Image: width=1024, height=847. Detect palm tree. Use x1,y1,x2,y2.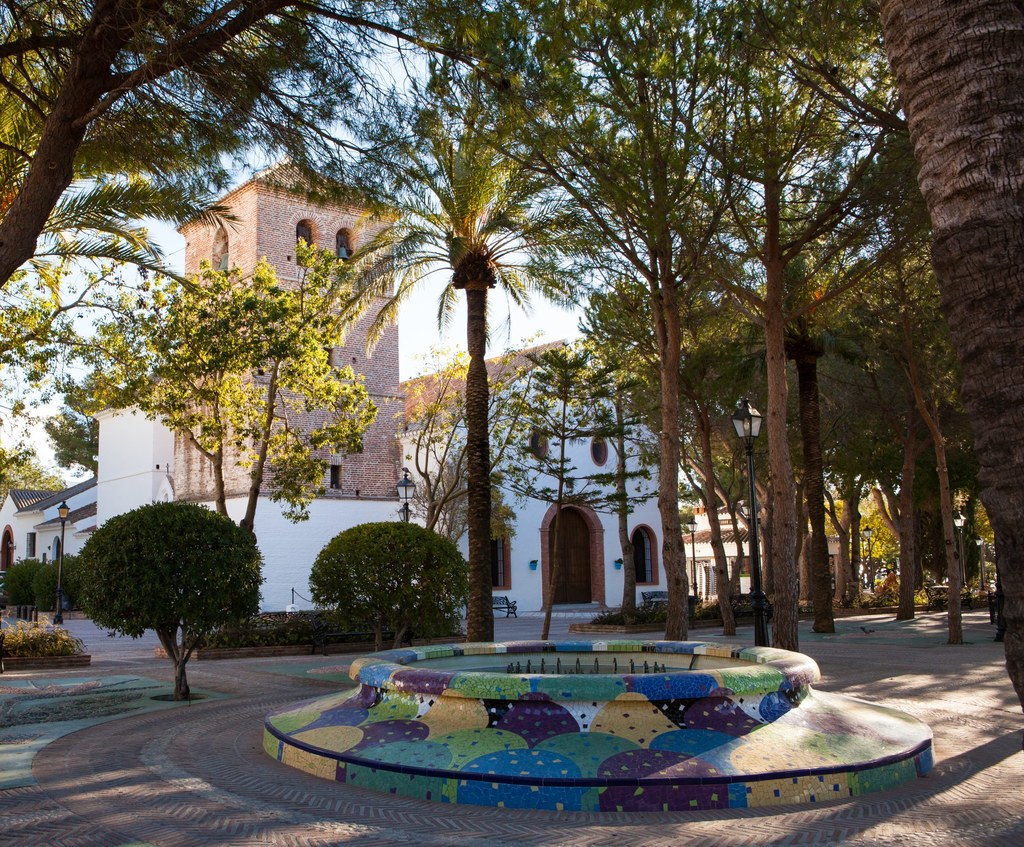
241,278,321,596.
